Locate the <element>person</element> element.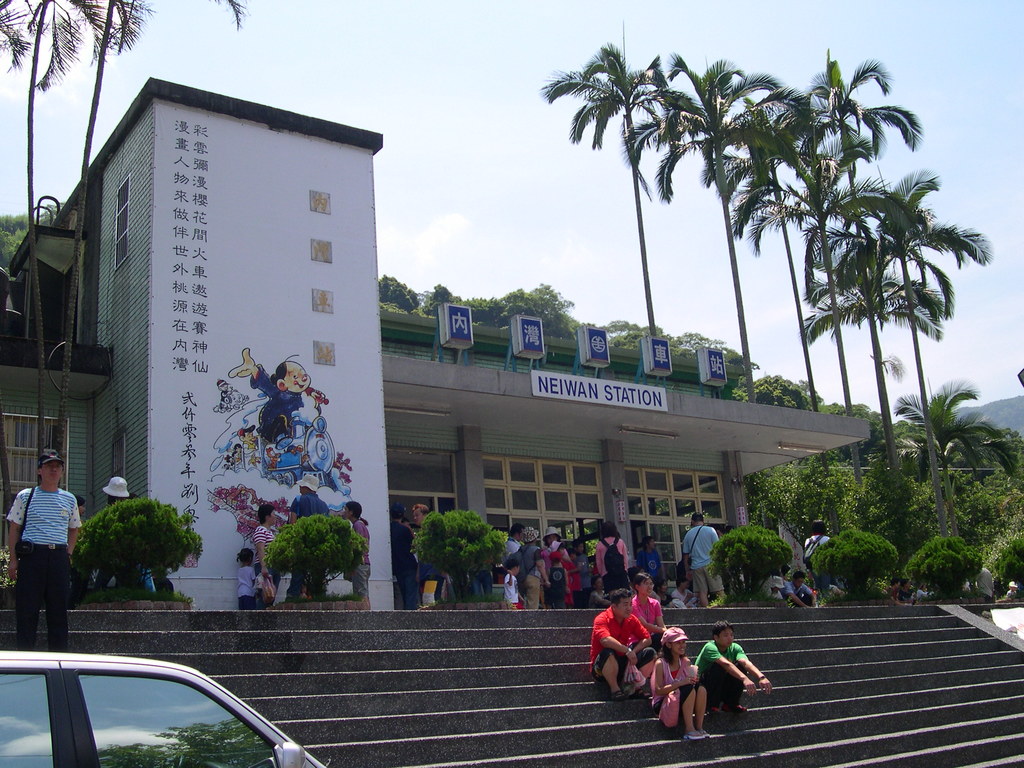
Element bbox: select_region(1003, 579, 1017, 598).
